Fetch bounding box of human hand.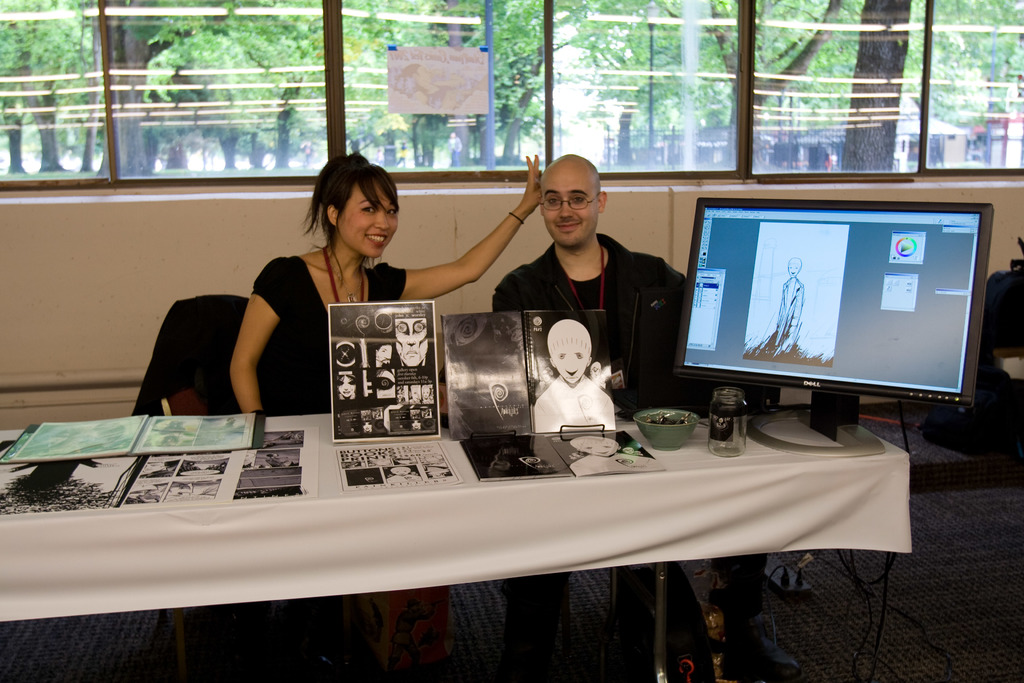
Bbox: [x1=524, y1=150, x2=545, y2=212].
